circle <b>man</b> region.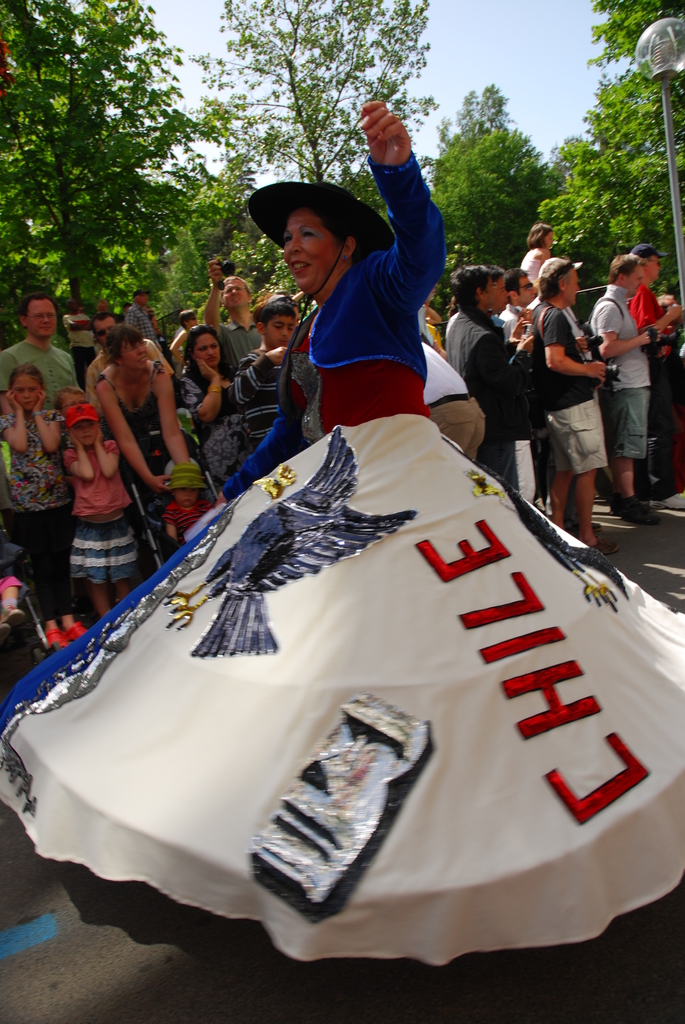
Region: [450, 267, 536, 486].
